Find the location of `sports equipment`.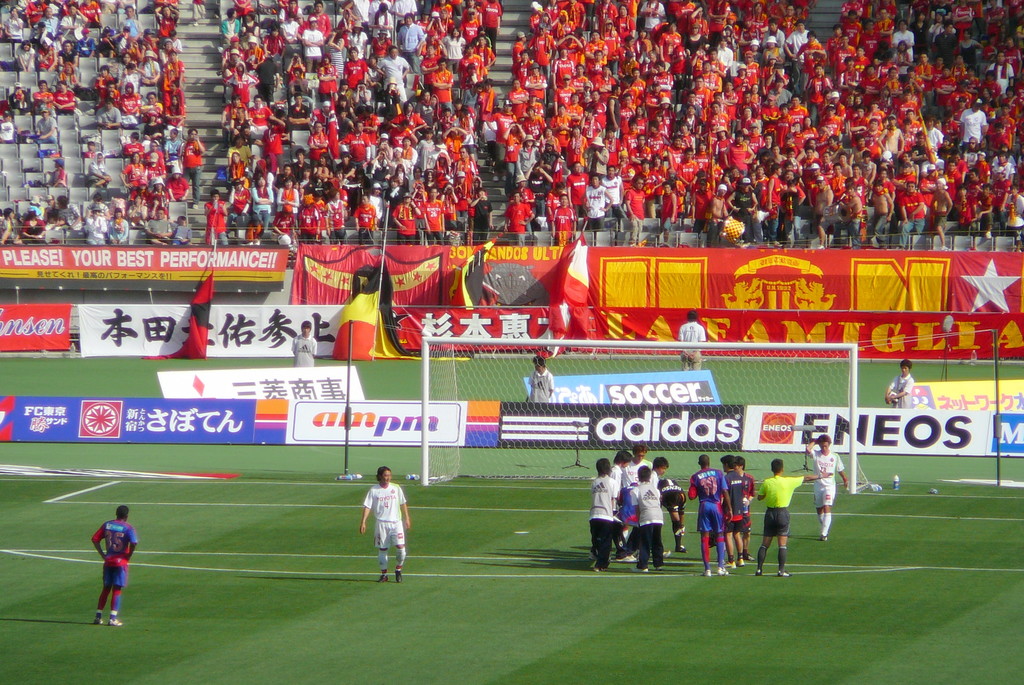
Location: 390/568/403/586.
